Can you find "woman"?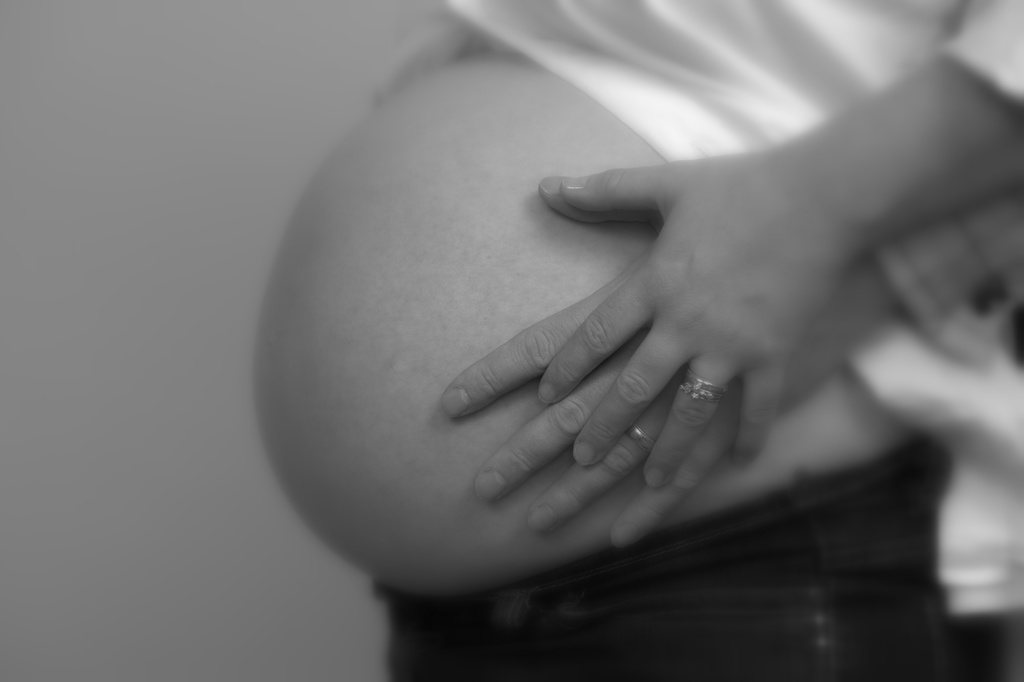
Yes, bounding box: [x1=260, y1=0, x2=1023, y2=681].
